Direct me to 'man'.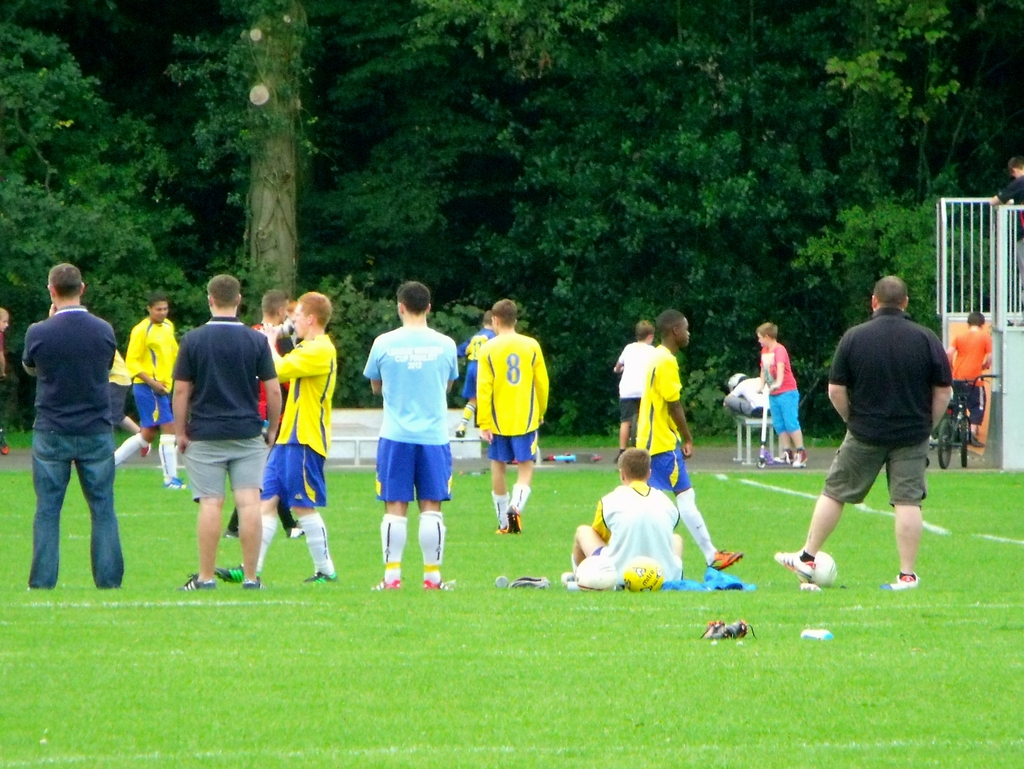
Direction: <region>209, 293, 343, 587</region>.
